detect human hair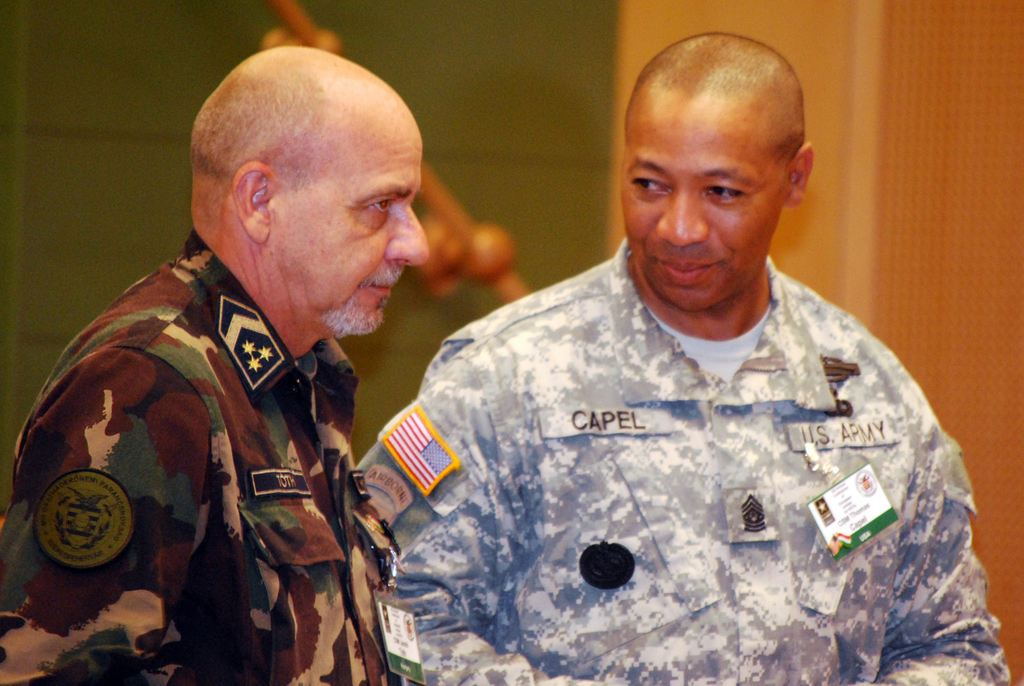
locate(630, 28, 811, 163)
